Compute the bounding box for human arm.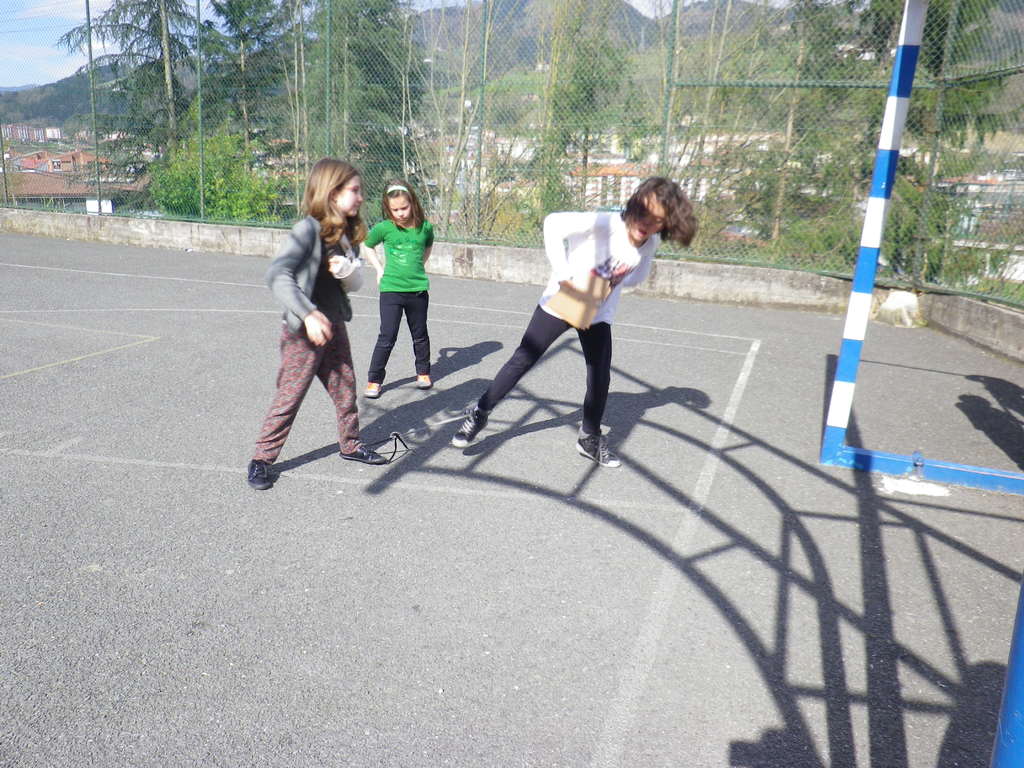
536 207 609 294.
